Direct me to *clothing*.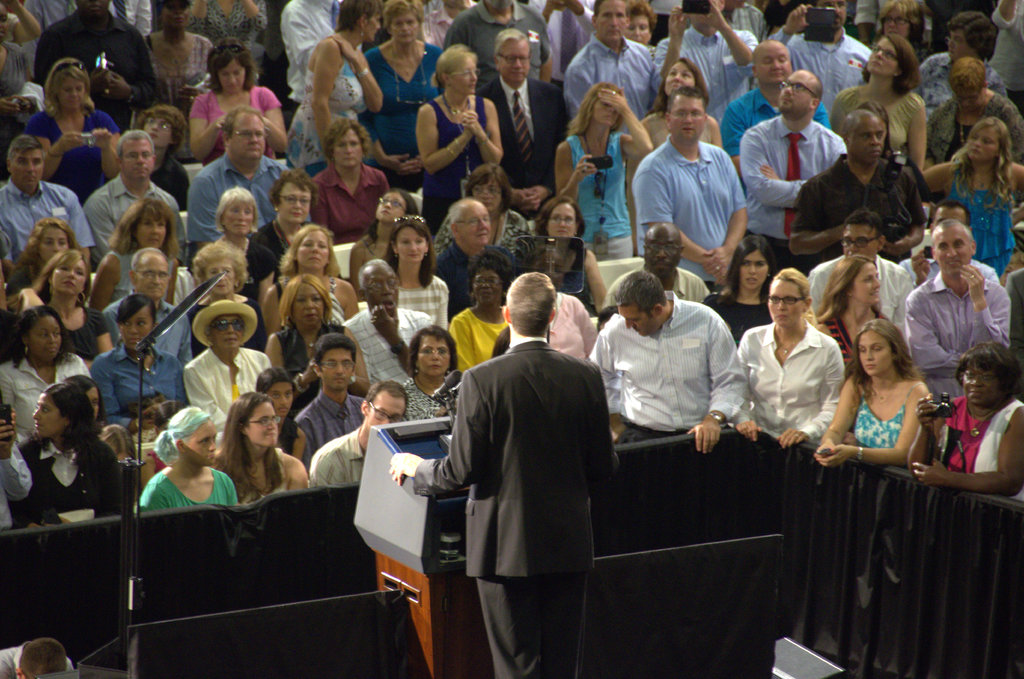
Direction: 534 0 592 80.
